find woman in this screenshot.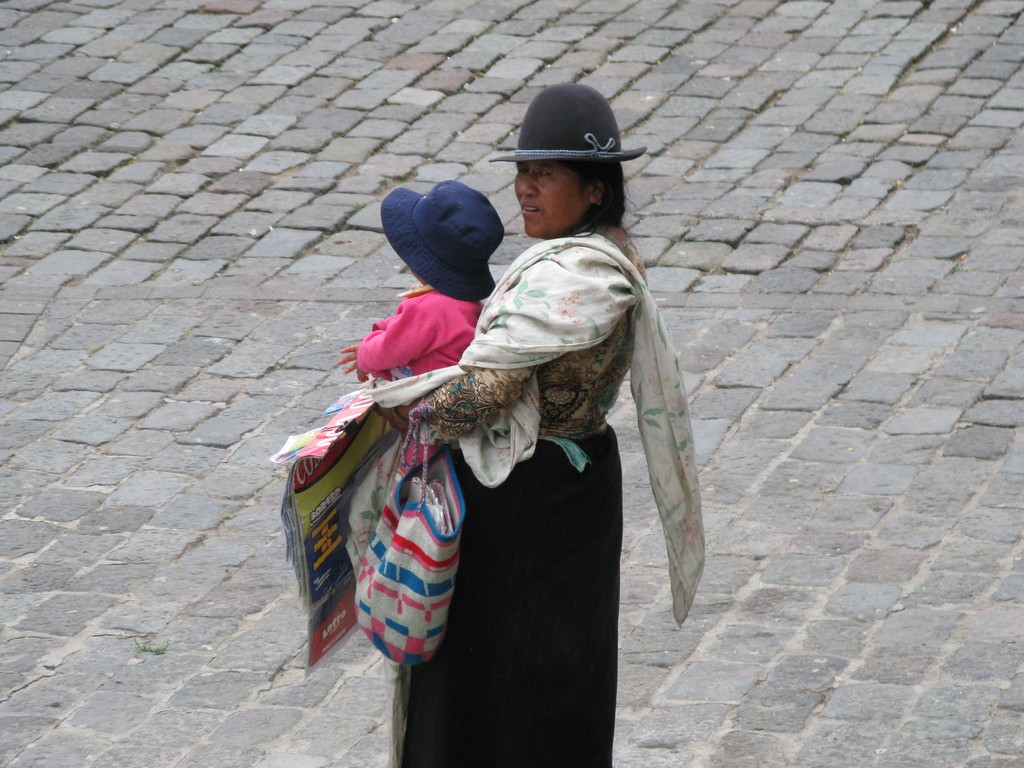
The bounding box for woman is 331, 128, 675, 749.
